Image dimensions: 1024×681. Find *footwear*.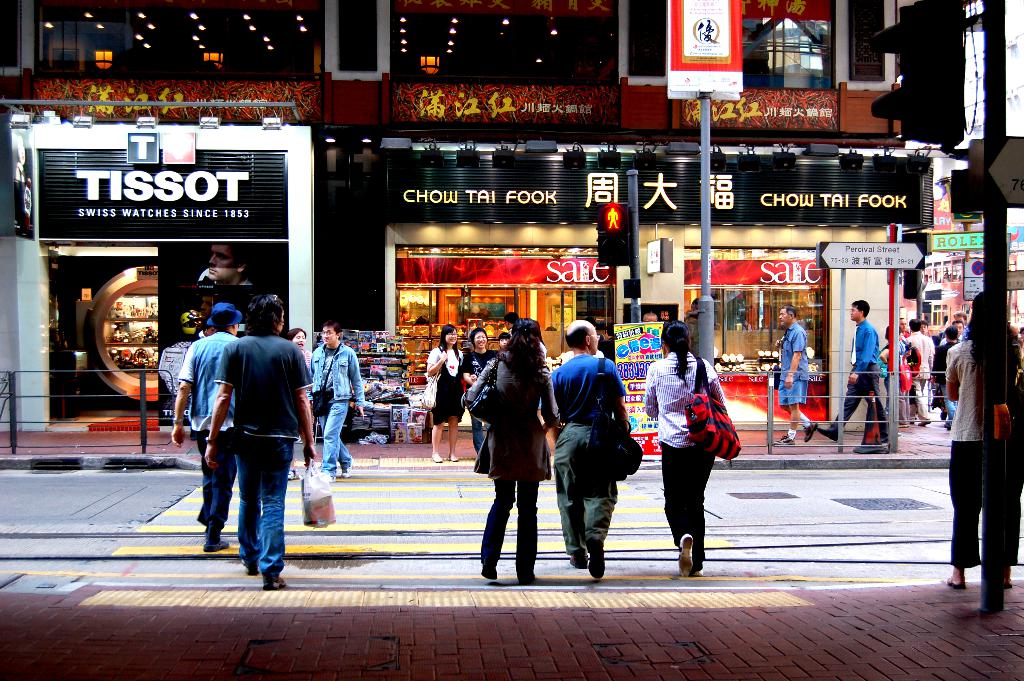
pyautogui.locateOnScreen(769, 430, 794, 448).
